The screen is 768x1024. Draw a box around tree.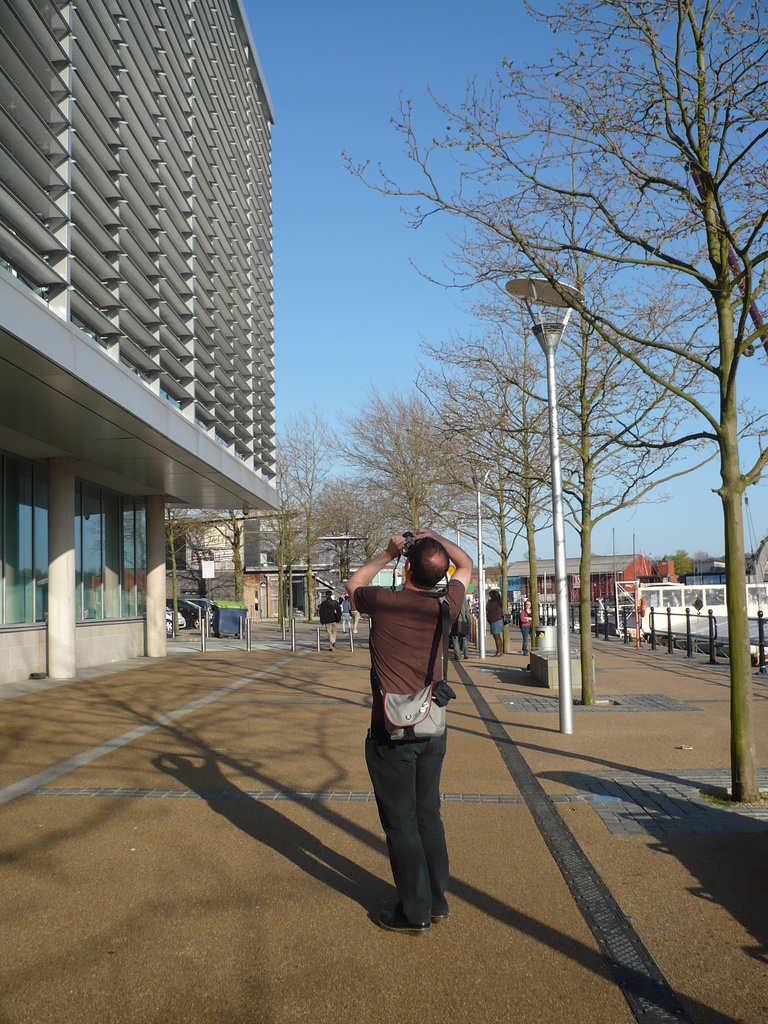
crop(642, 552, 708, 586).
